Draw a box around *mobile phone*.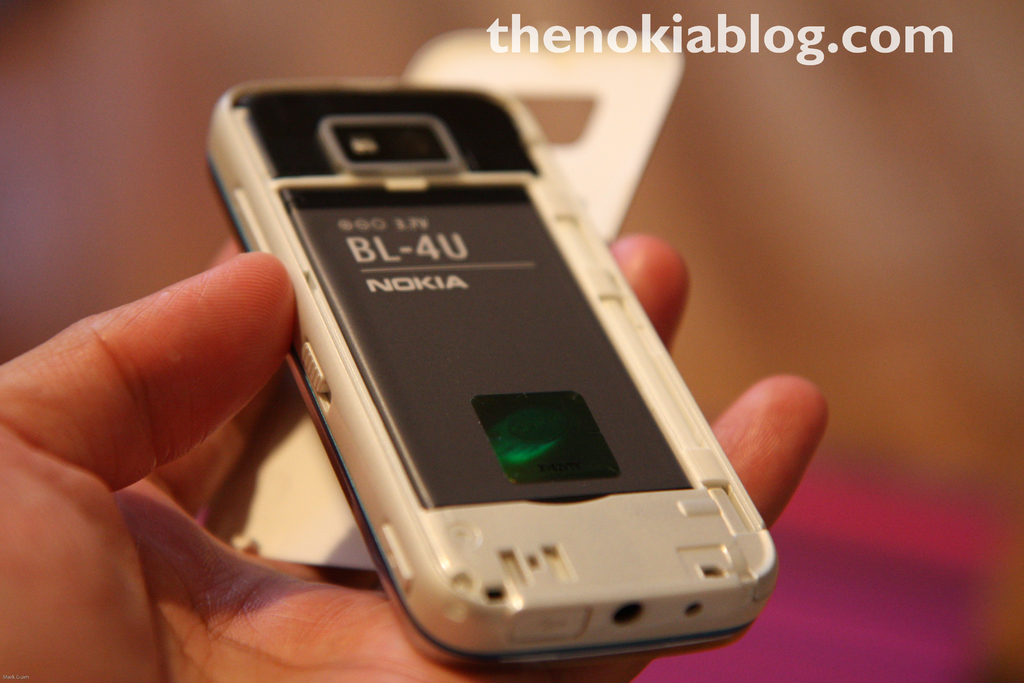
l=200, t=78, r=782, b=671.
